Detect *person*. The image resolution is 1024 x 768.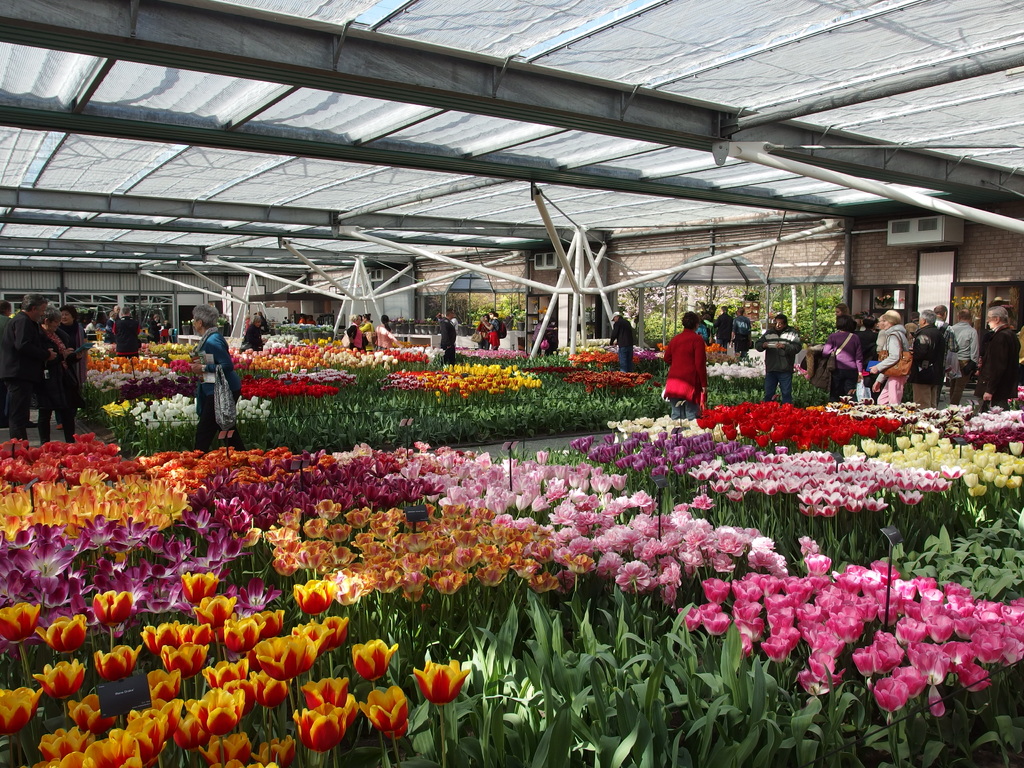
(372,314,399,351).
